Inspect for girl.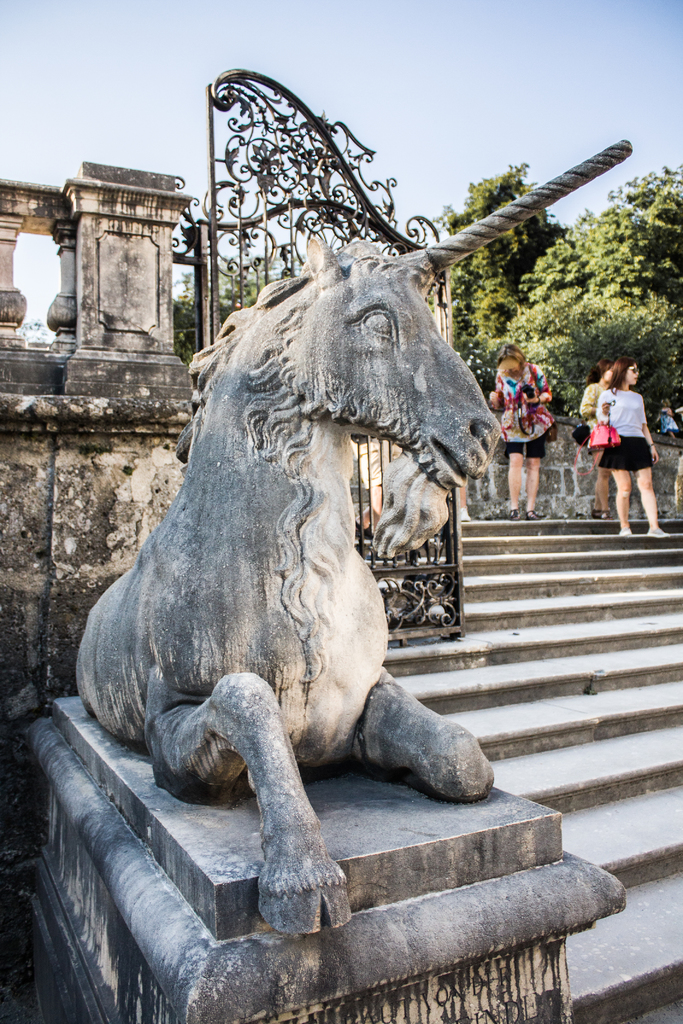
Inspection: <region>600, 356, 670, 541</region>.
